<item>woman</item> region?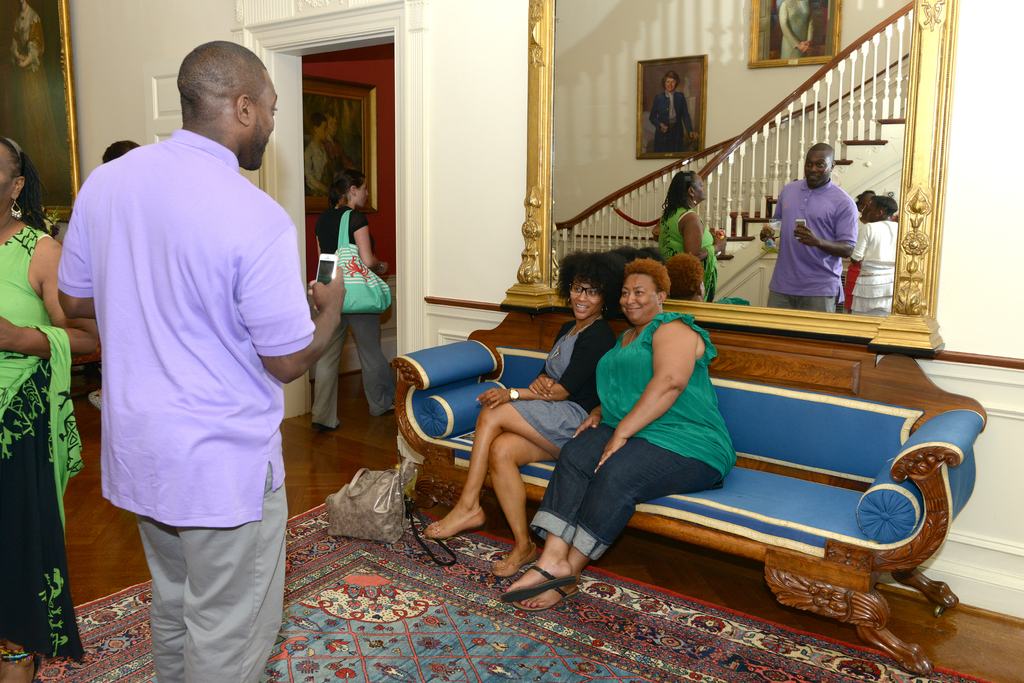
(303,116,335,201)
